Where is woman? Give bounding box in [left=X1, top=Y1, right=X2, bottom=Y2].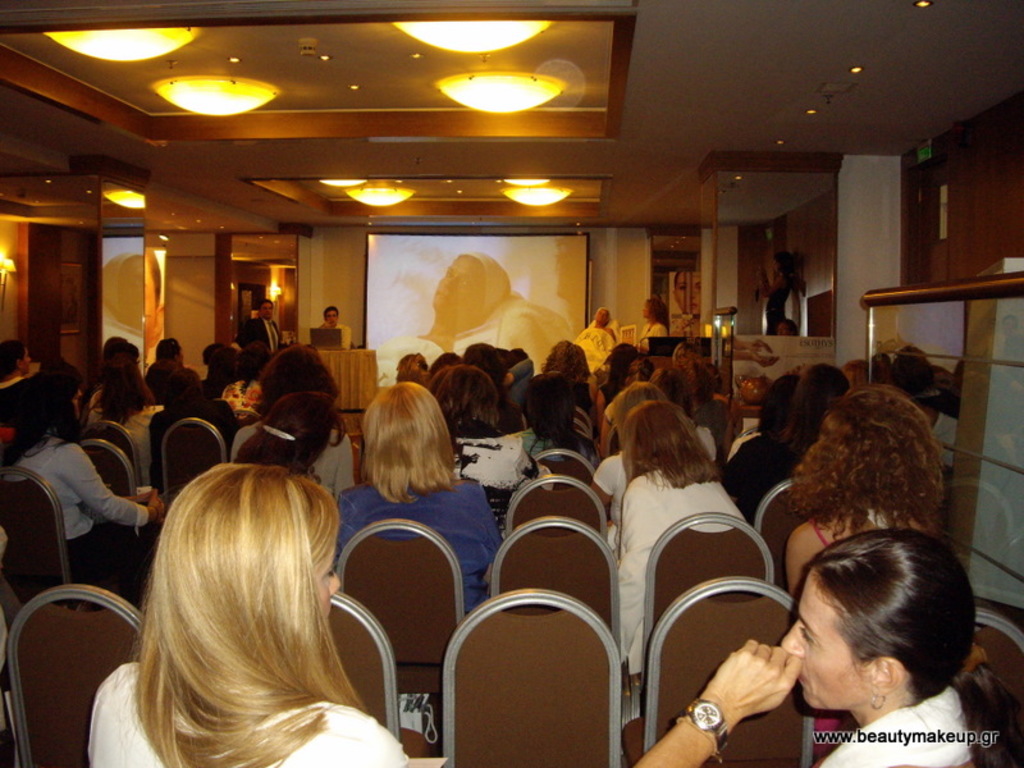
[left=756, top=251, right=800, bottom=335].
